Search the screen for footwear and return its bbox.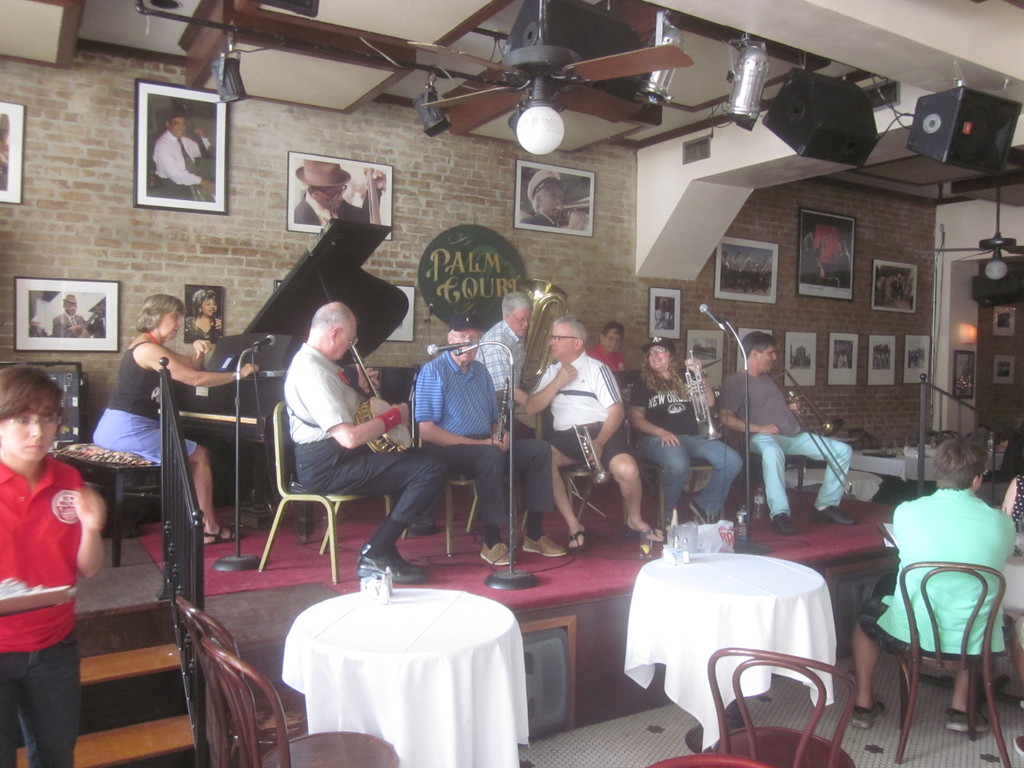
Found: select_region(771, 514, 801, 538).
